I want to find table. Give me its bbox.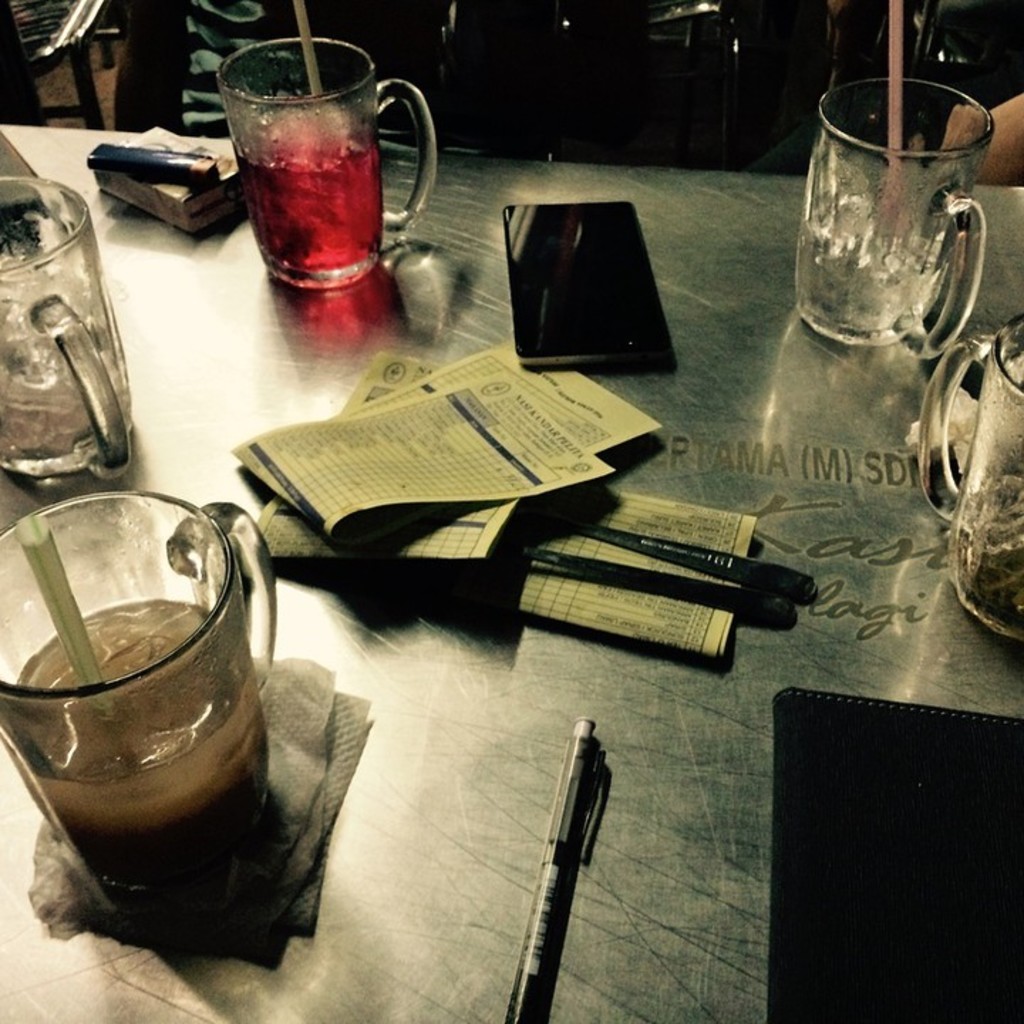
[x1=0, y1=98, x2=967, y2=1008].
